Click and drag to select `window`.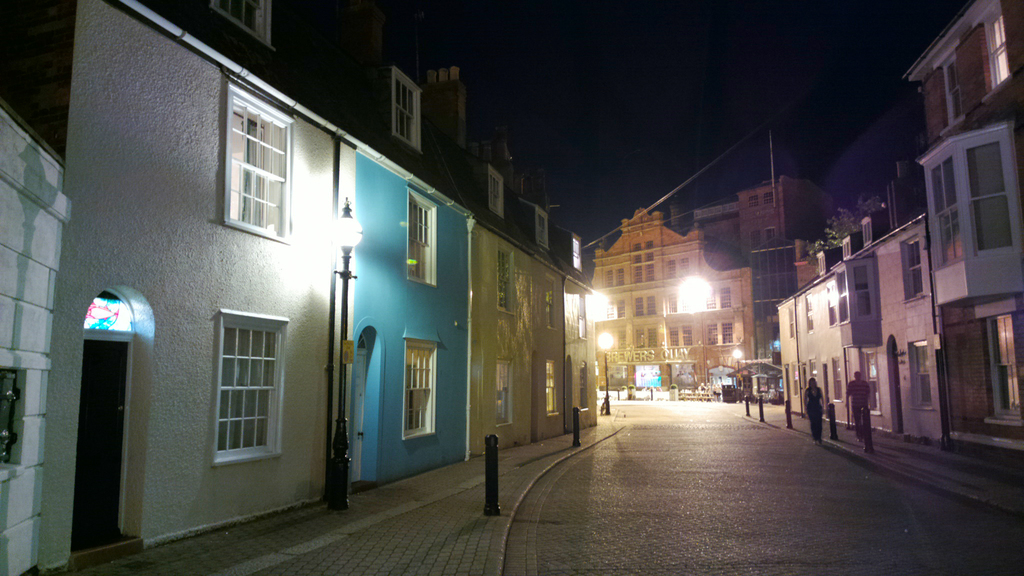
Selection: [x1=647, y1=324, x2=657, y2=349].
